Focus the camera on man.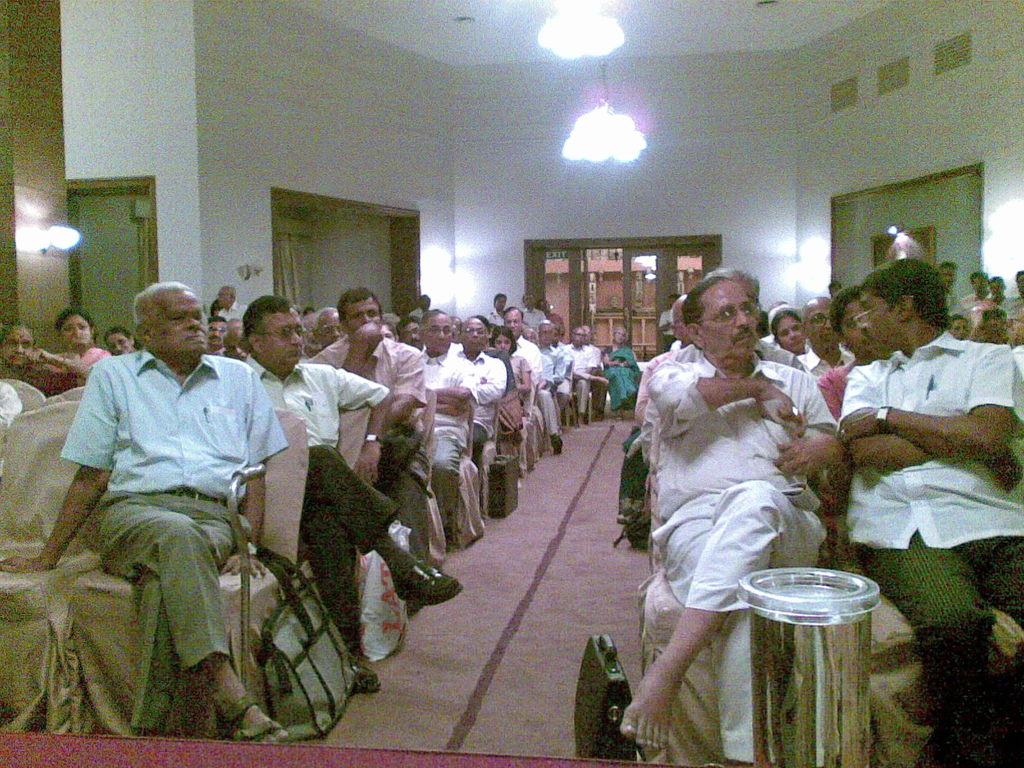
Focus region: 216,282,250,318.
